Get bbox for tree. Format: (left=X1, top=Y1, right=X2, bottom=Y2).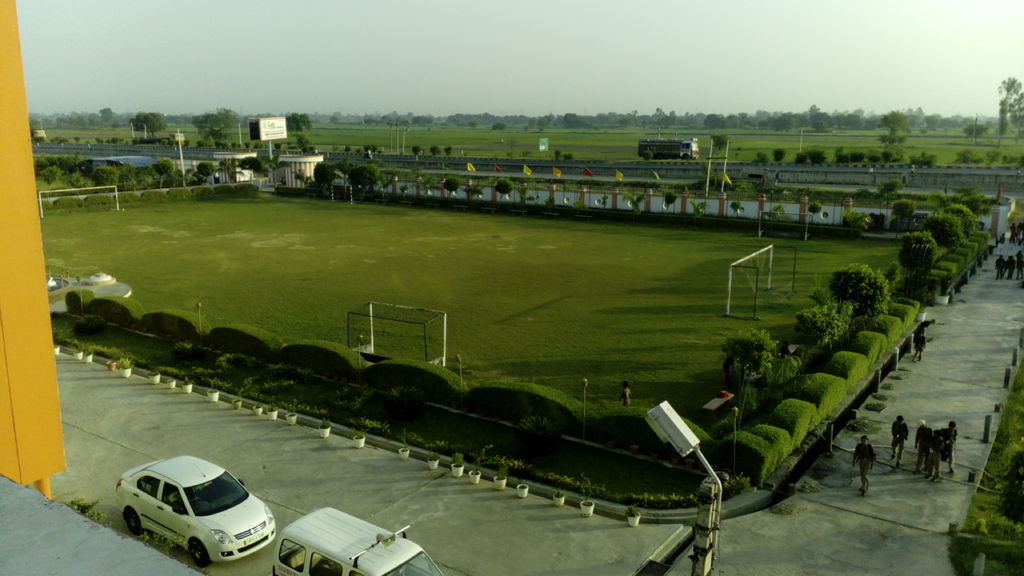
(left=239, top=157, right=270, bottom=184).
